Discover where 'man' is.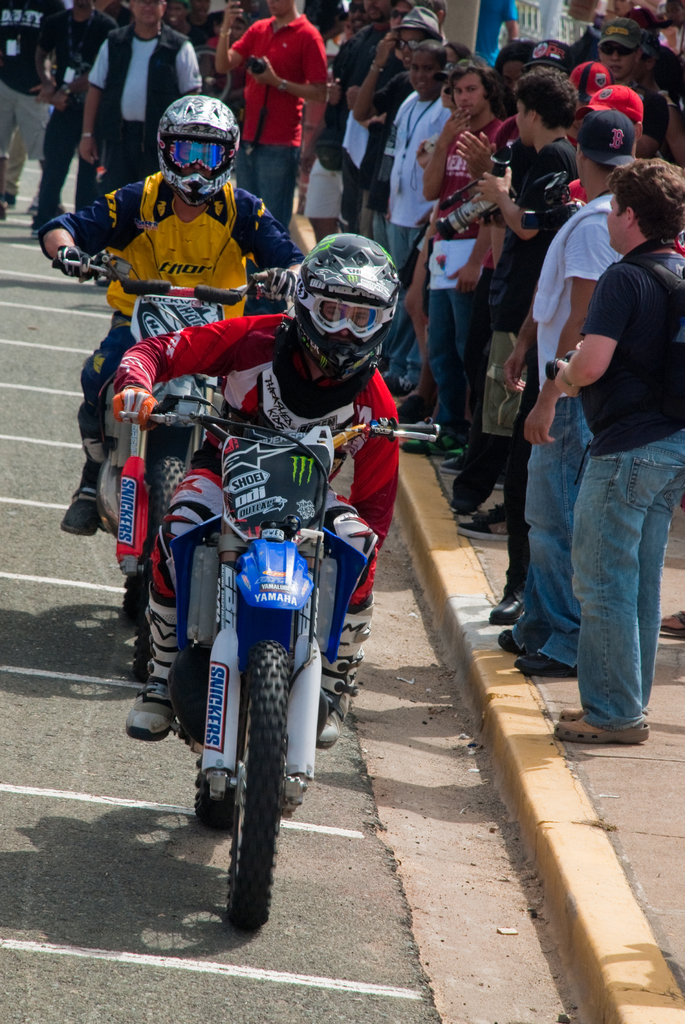
Discovered at (x1=375, y1=42, x2=456, y2=380).
